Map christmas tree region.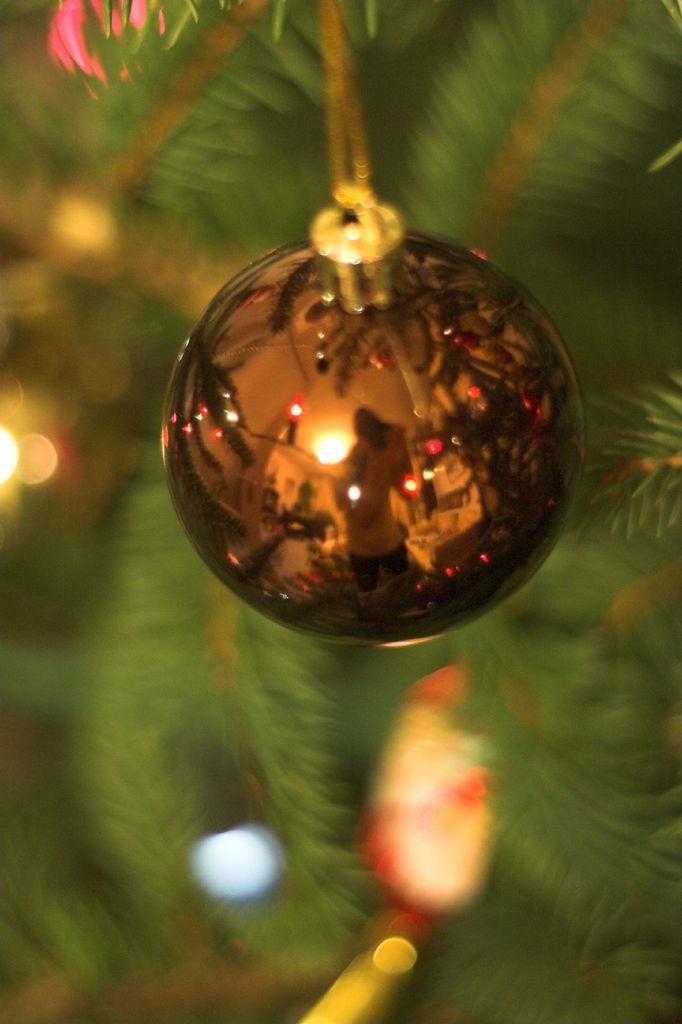
Mapped to [0, 0, 681, 1023].
